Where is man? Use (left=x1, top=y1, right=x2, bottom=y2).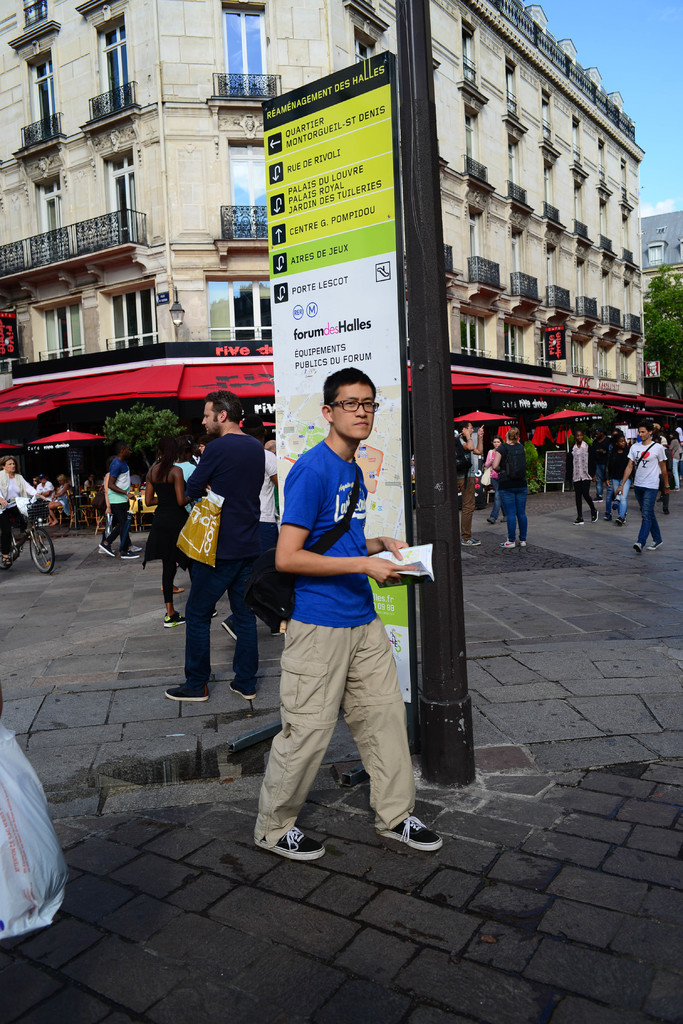
(left=252, top=358, right=425, bottom=847).
